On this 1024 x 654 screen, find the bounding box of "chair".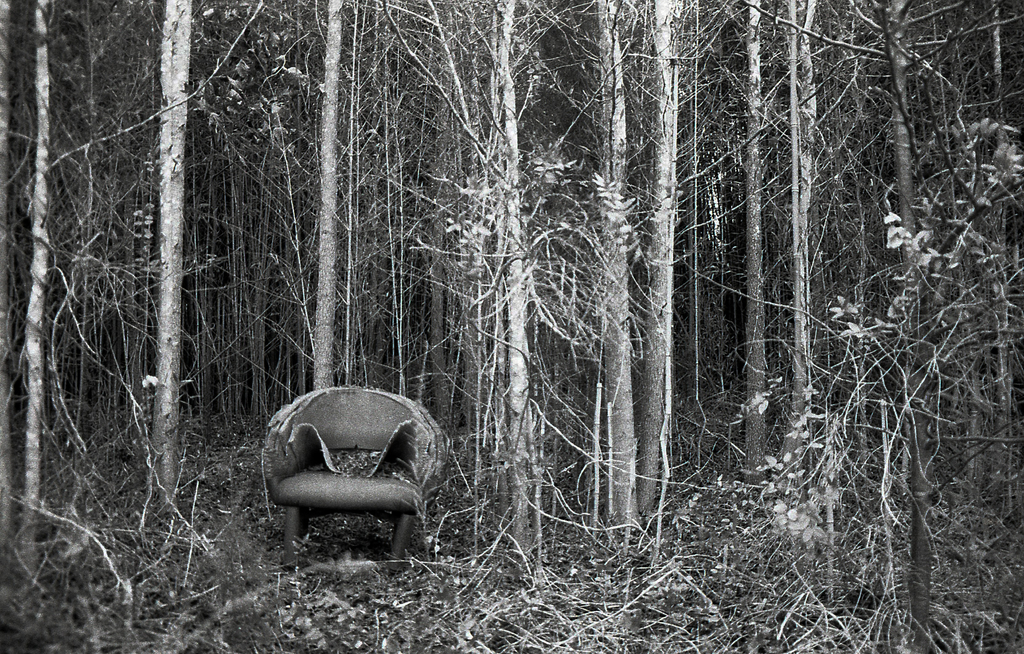
Bounding box: BBox(258, 380, 432, 573).
